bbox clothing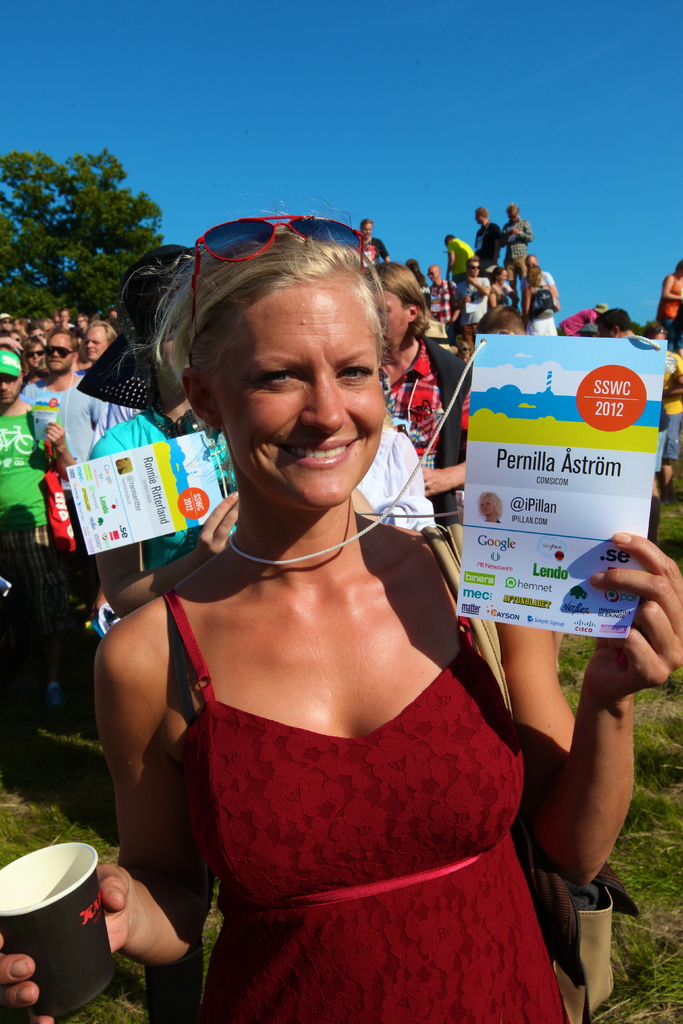
501/218/532/294
